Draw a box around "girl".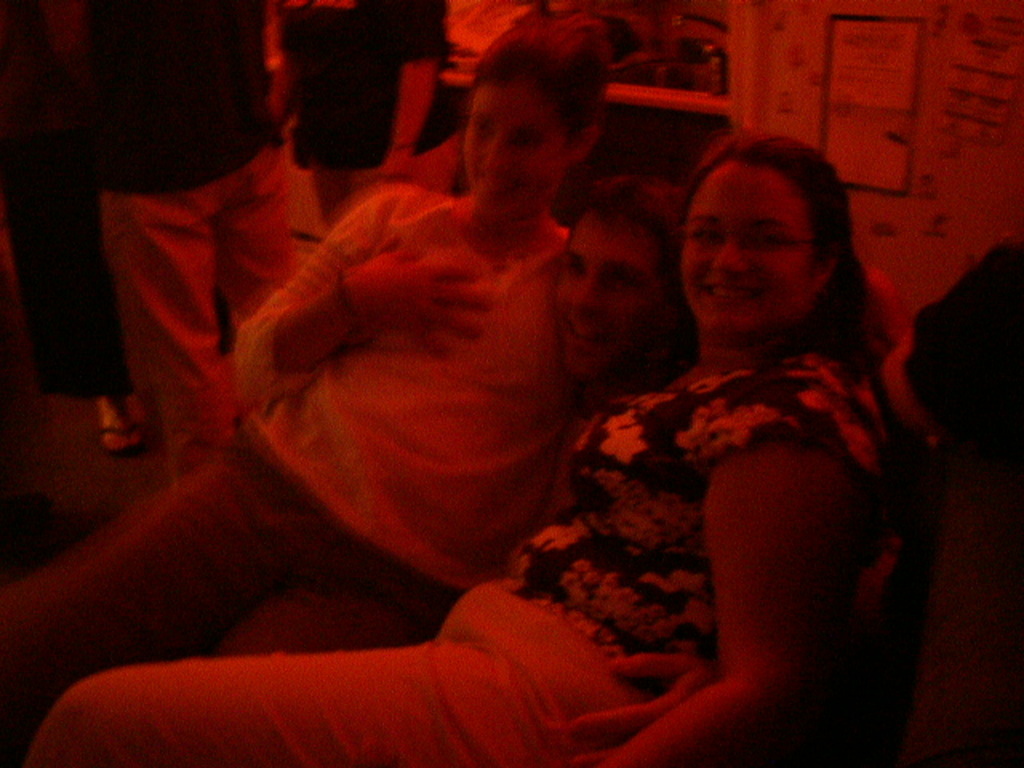
Rect(3, 6, 608, 762).
